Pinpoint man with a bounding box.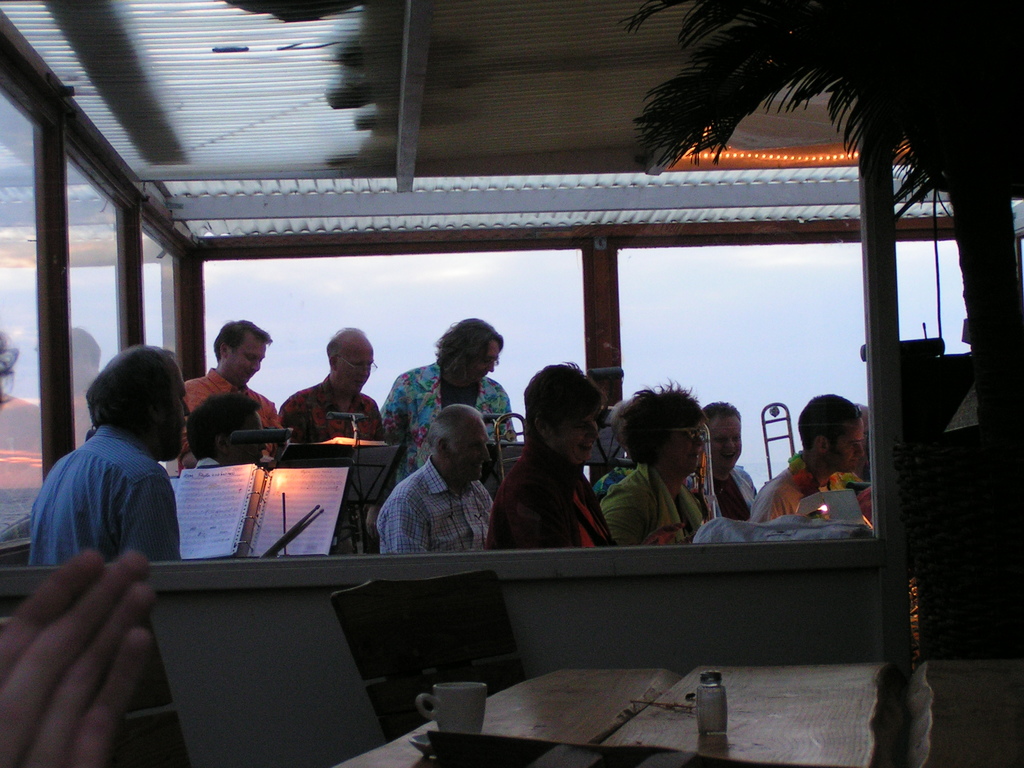
bbox=[488, 354, 623, 551].
